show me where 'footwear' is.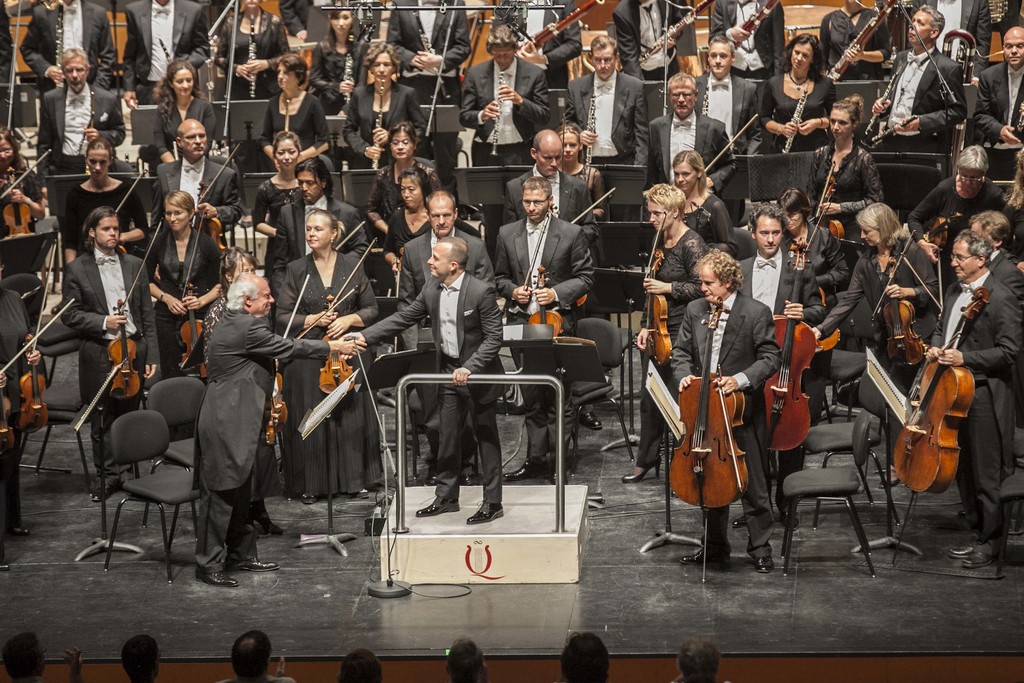
'footwear' is at bbox=[959, 546, 993, 570].
